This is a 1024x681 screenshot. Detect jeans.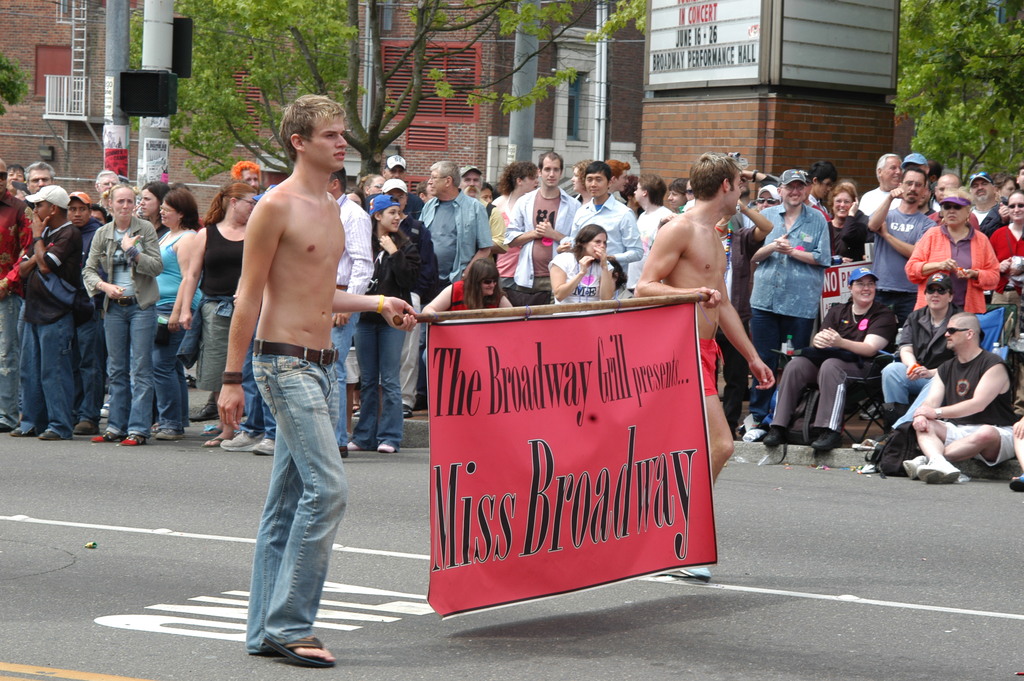
247,340,348,653.
